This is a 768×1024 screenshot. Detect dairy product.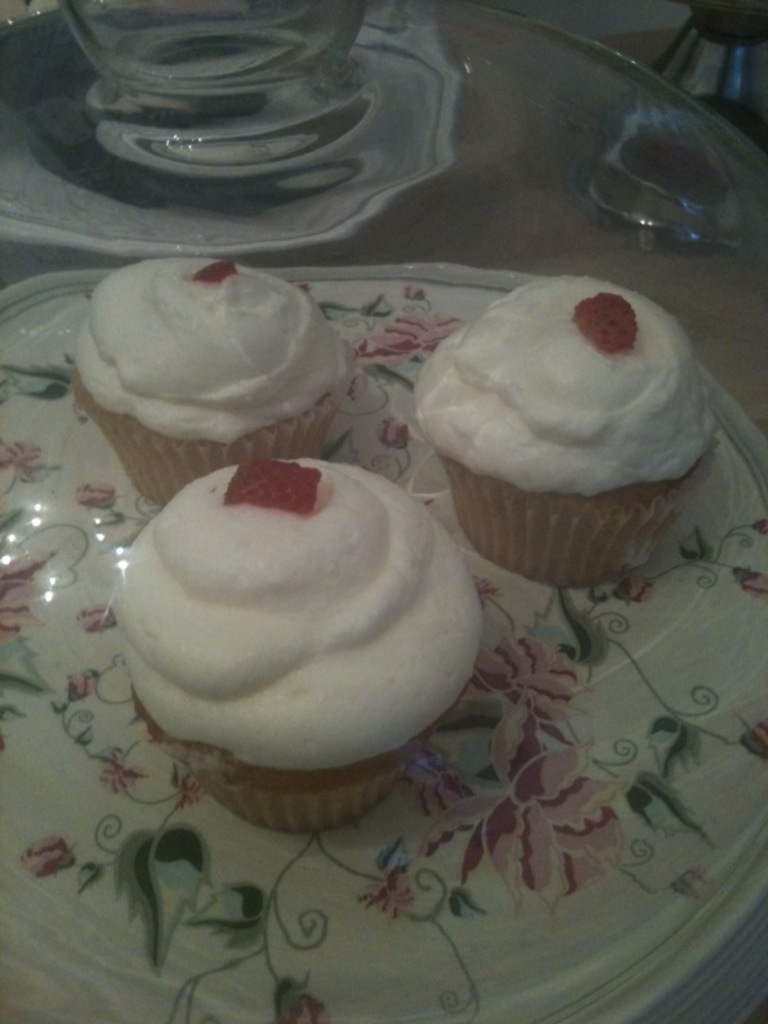
81,260,349,442.
